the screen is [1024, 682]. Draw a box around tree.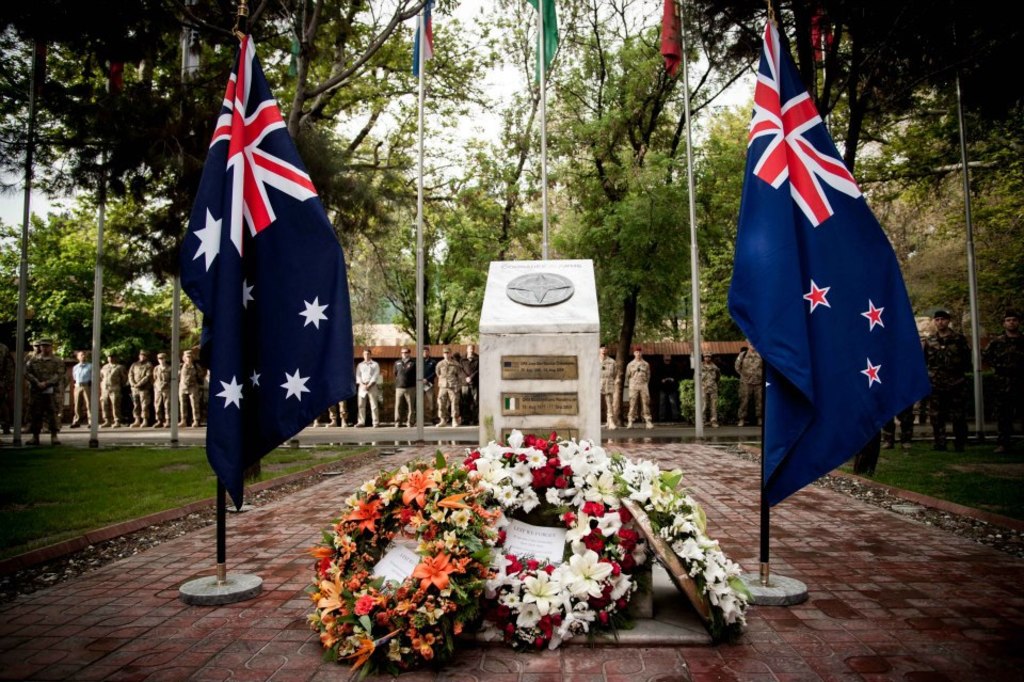
locate(246, 0, 487, 269).
